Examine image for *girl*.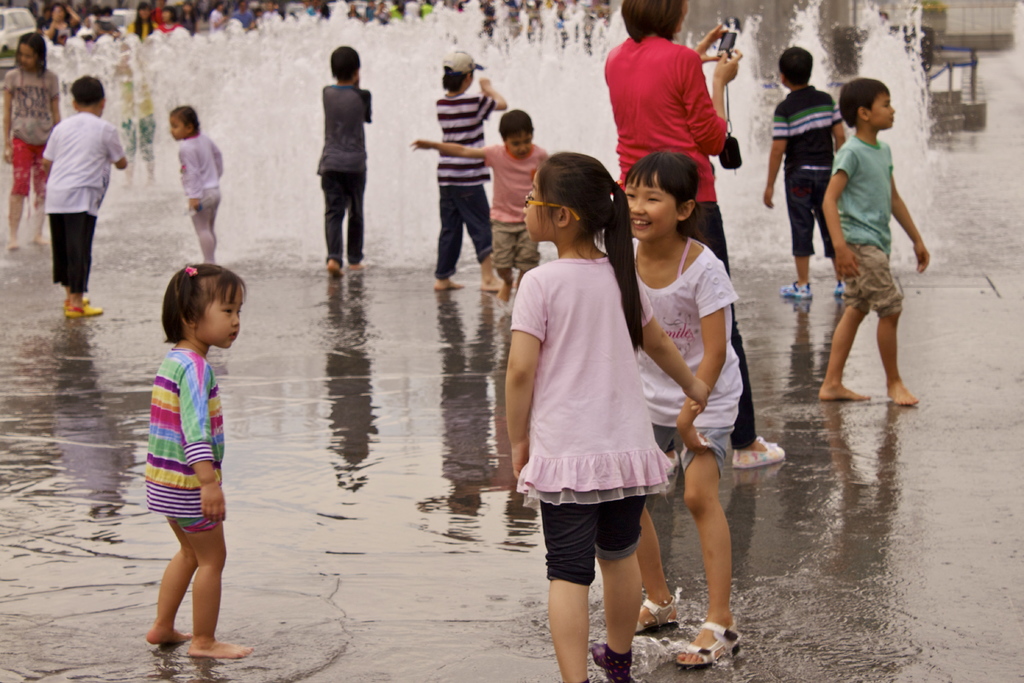
Examination result: rect(607, 156, 749, 673).
